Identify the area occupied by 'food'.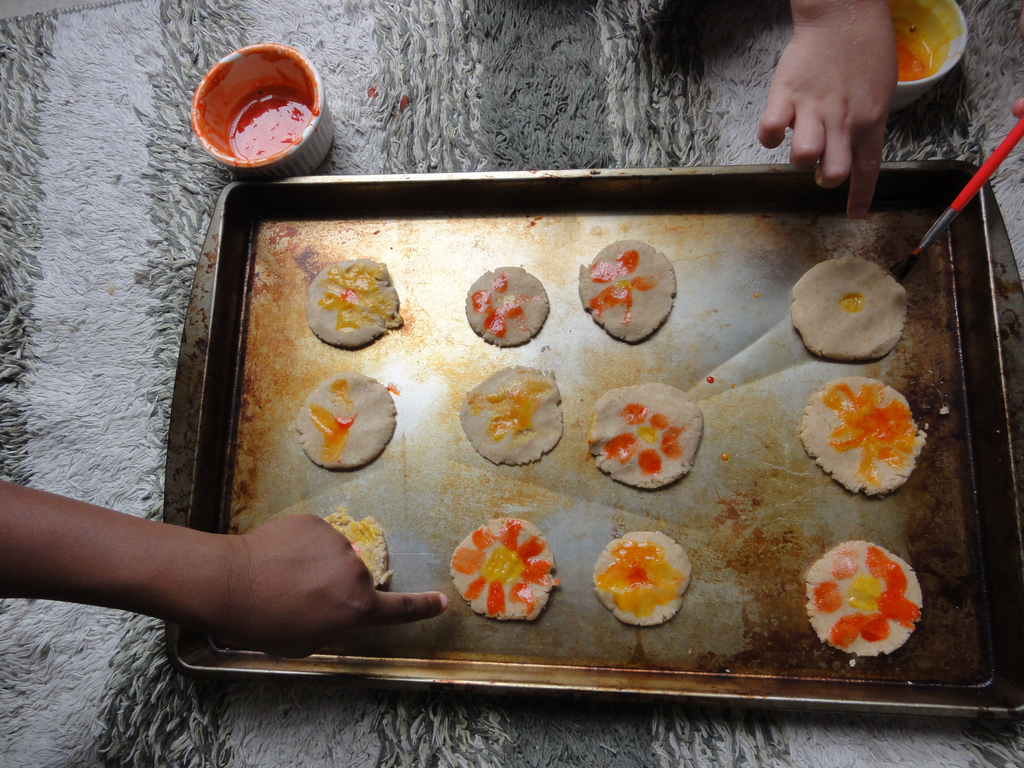
Area: [x1=307, y1=263, x2=400, y2=351].
